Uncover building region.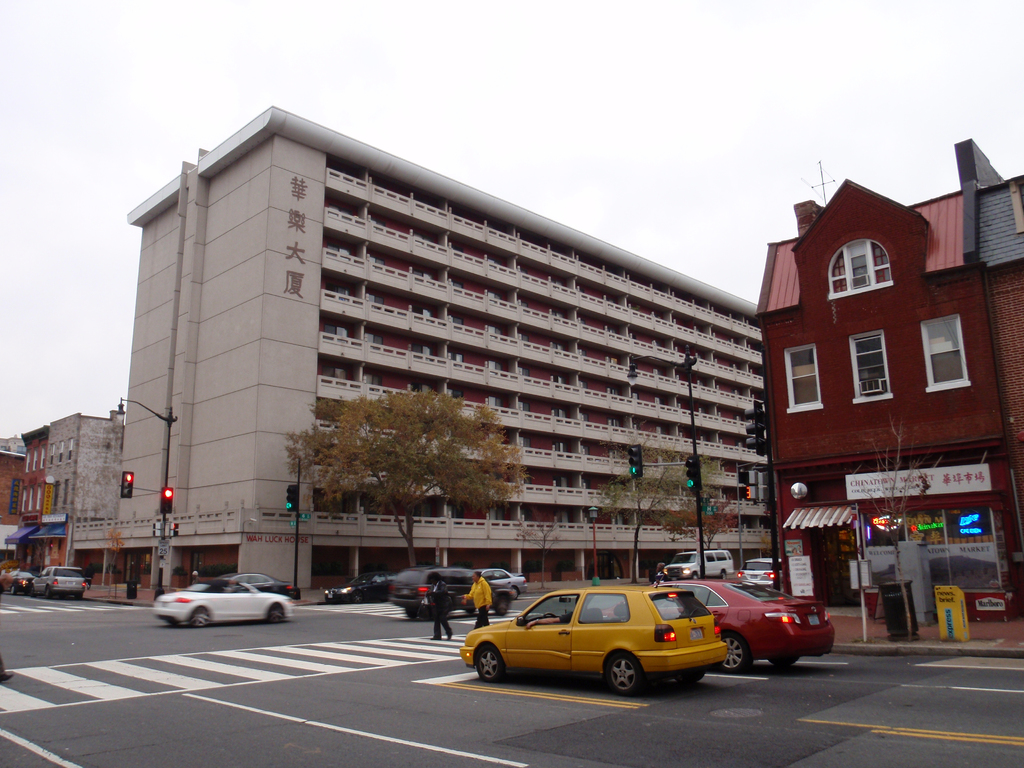
Uncovered: crop(69, 109, 779, 597).
